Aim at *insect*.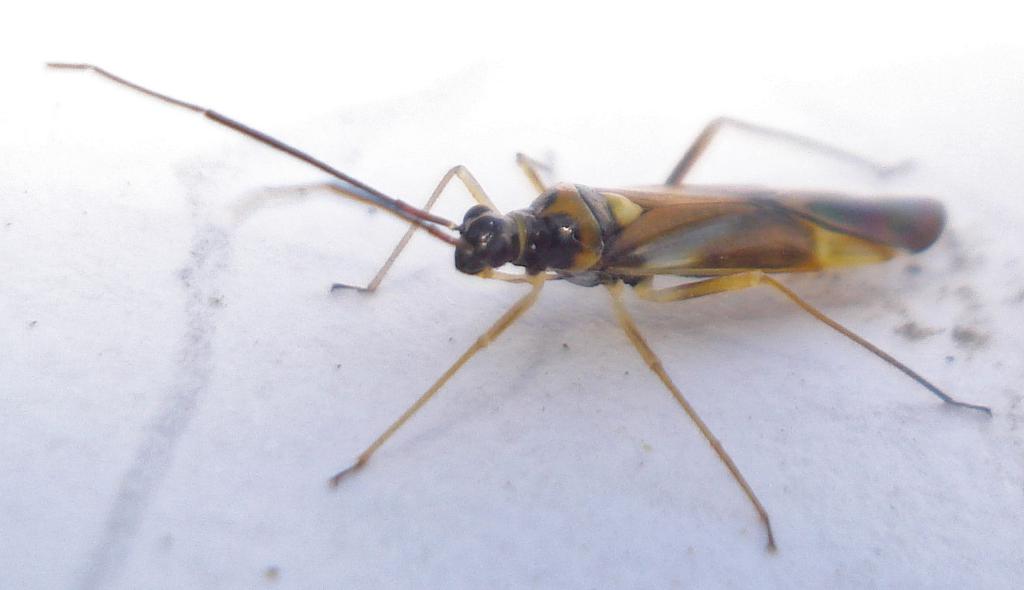
Aimed at crop(46, 63, 991, 553).
